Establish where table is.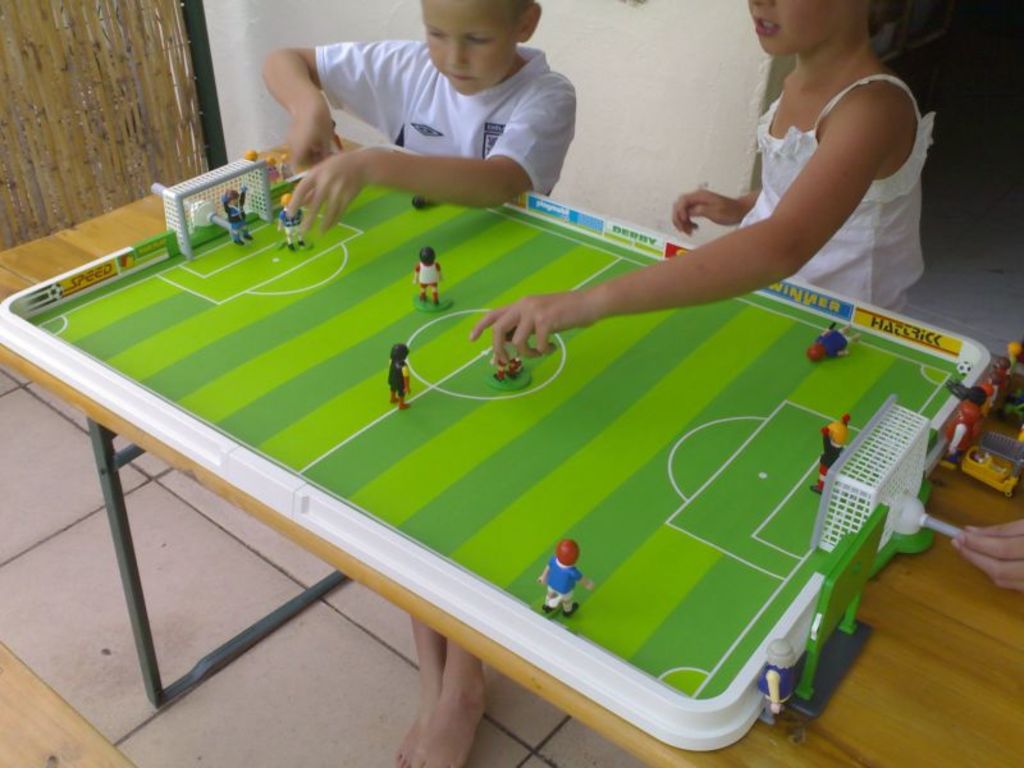
Established at 17,186,988,733.
